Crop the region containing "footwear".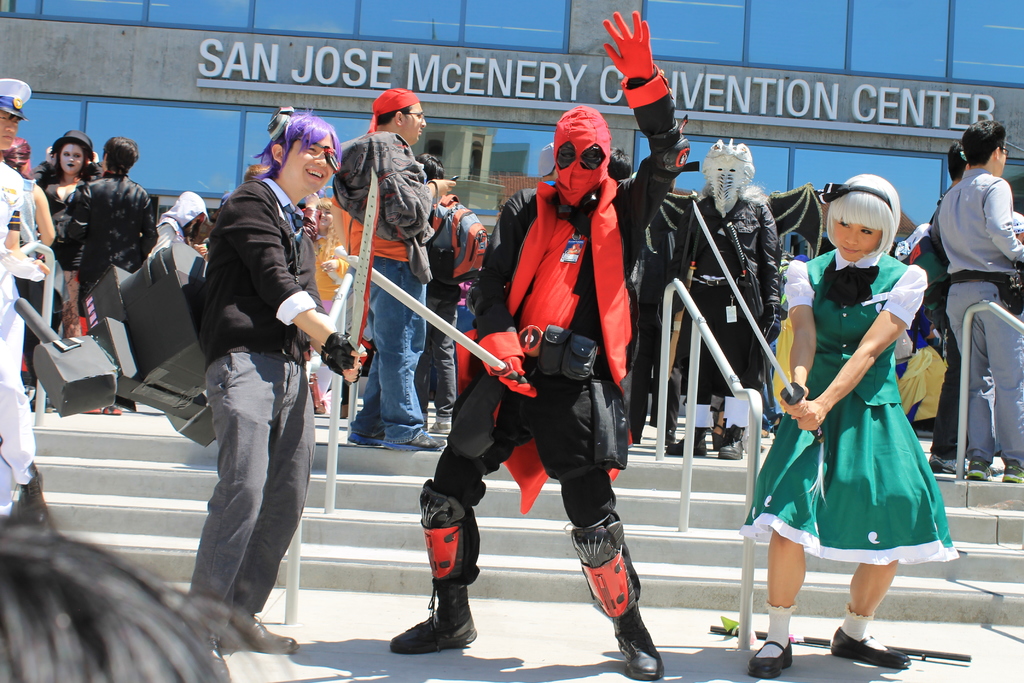
Crop region: rect(614, 605, 663, 682).
